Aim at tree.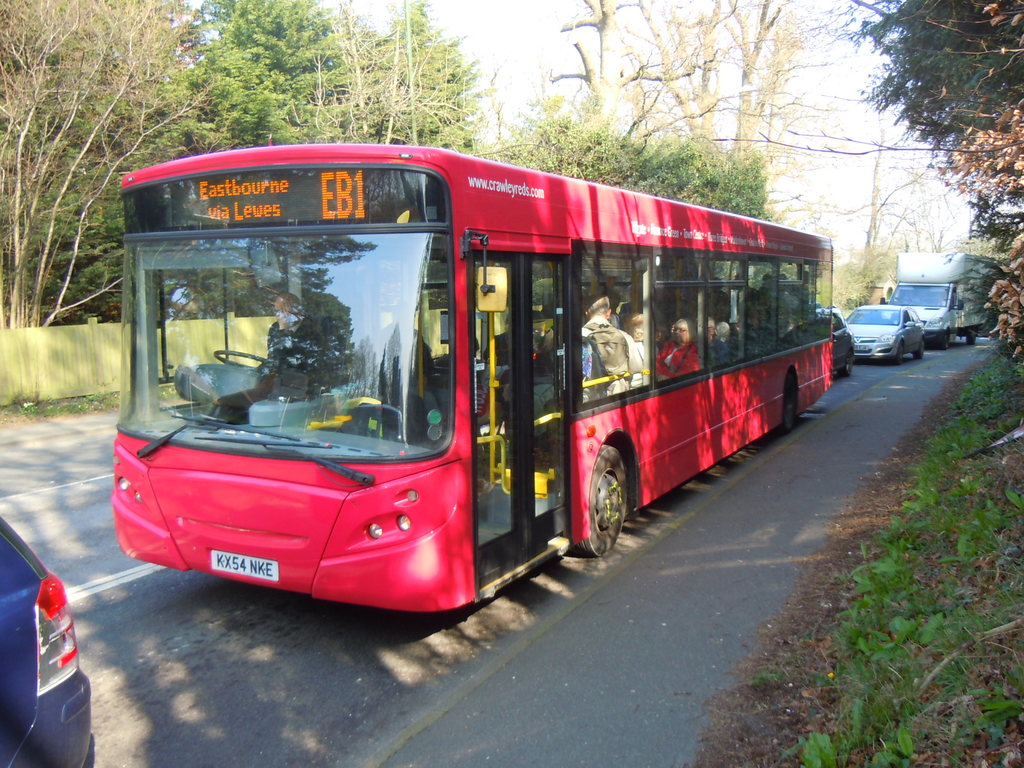
Aimed at x1=0 y1=0 x2=214 y2=340.
